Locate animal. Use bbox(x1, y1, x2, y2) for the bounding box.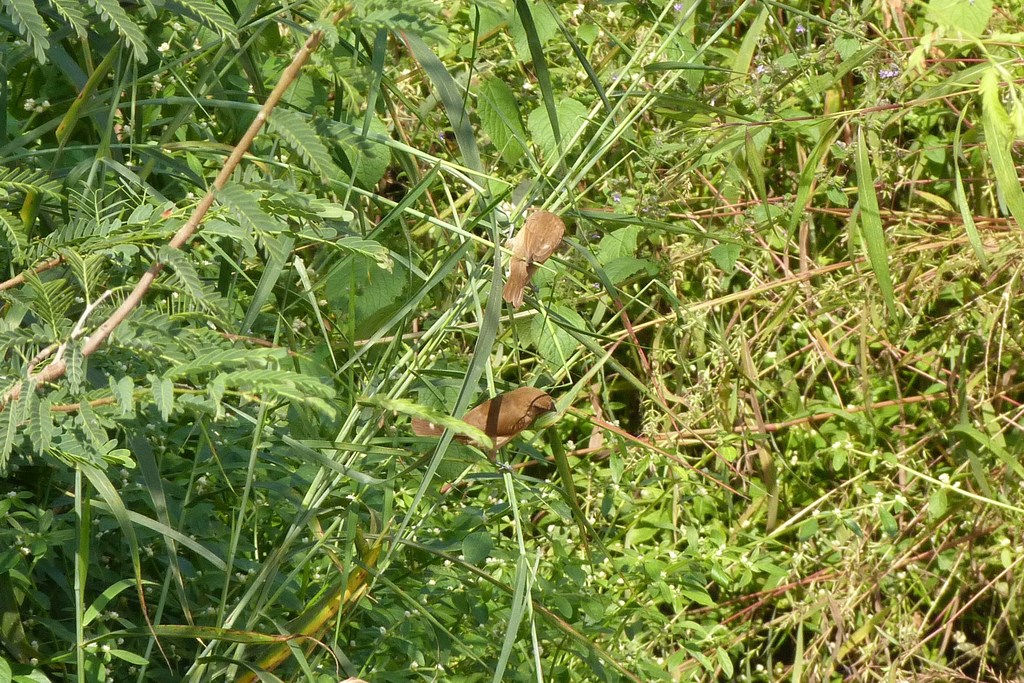
bbox(408, 379, 558, 466).
